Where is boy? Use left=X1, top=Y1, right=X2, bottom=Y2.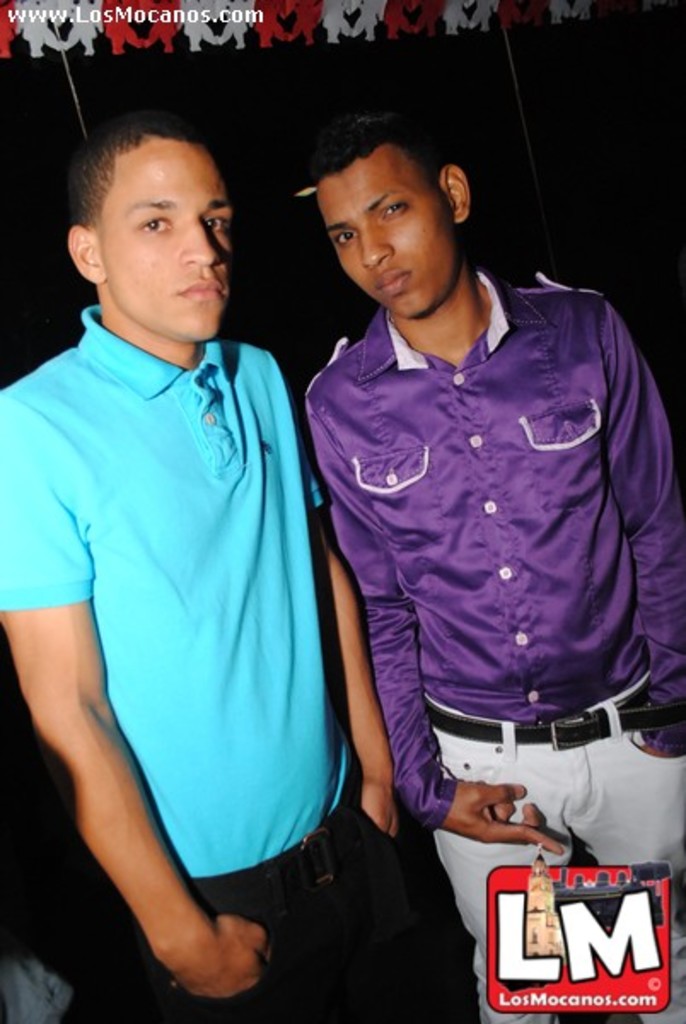
left=273, top=118, right=677, bottom=983.
